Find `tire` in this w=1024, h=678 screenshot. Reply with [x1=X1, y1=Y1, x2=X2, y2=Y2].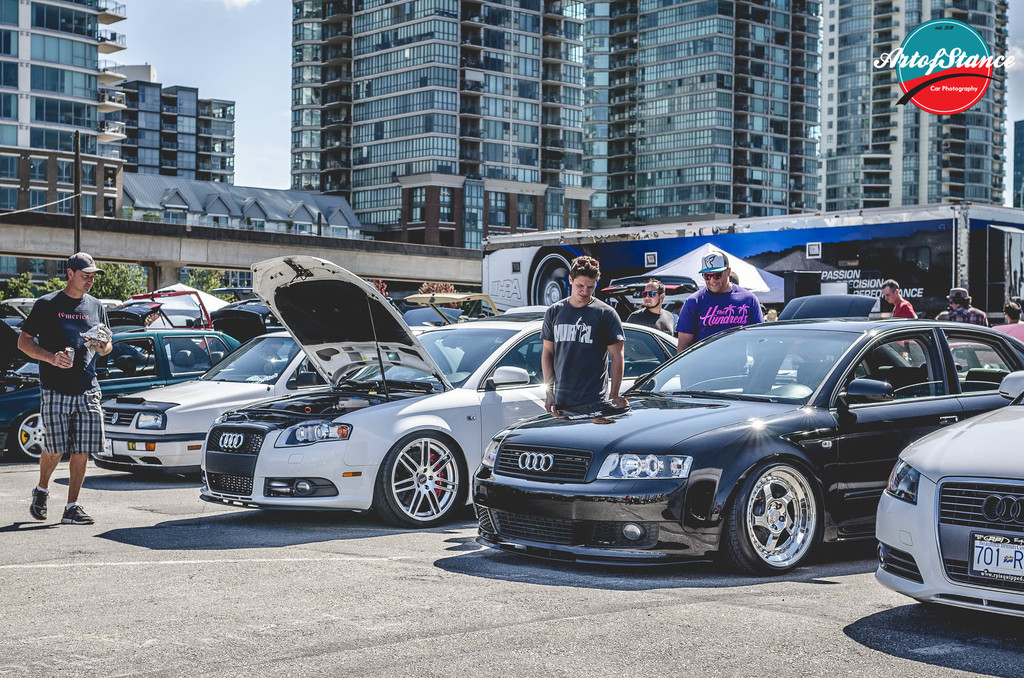
[x1=374, y1=428, x2=454, y2=535].
